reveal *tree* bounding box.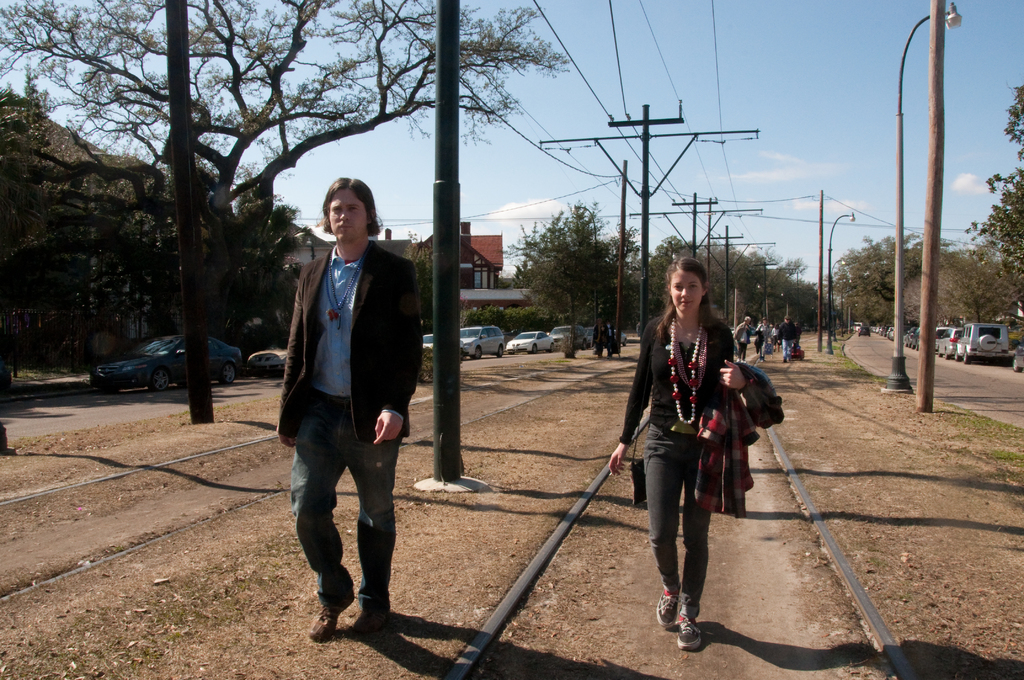
Revealed: <box>0,0,578,426</box>.
